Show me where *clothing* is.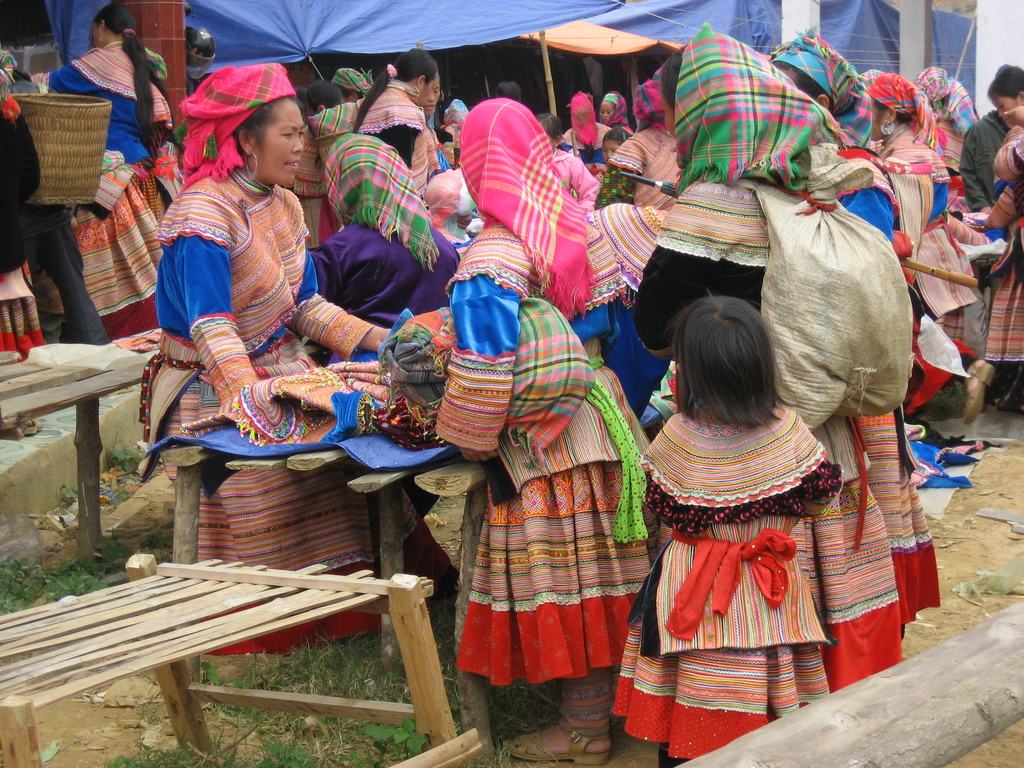
*clothing* is at (616, 354, 906, 712).
